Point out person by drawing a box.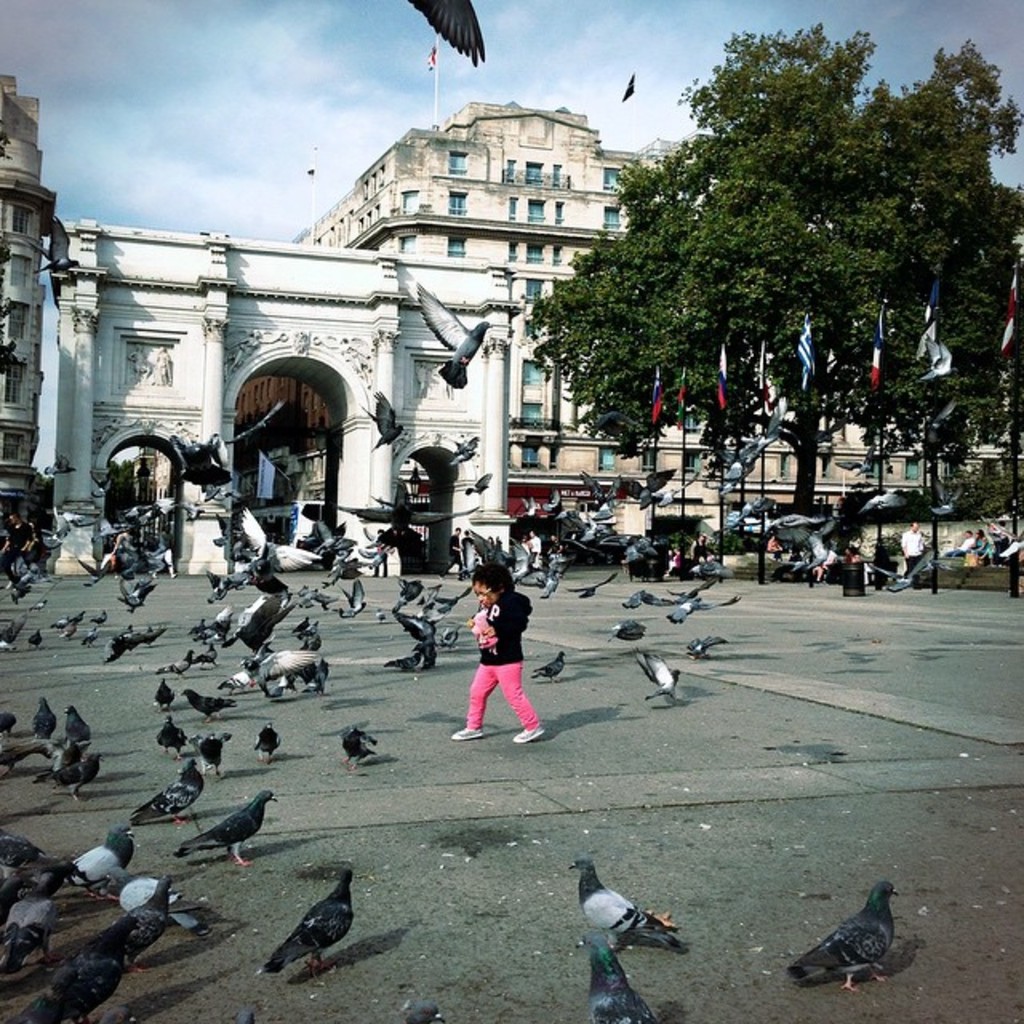
147 530 181 581.
